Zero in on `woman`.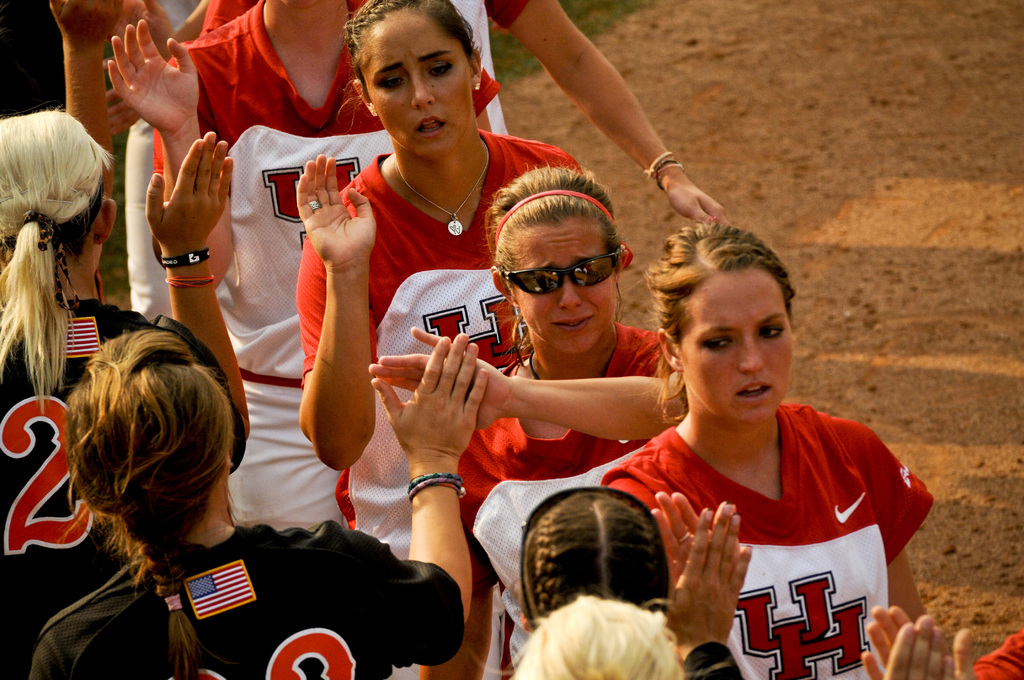
Zeroed in: box=[26, 324, 489, 679].
